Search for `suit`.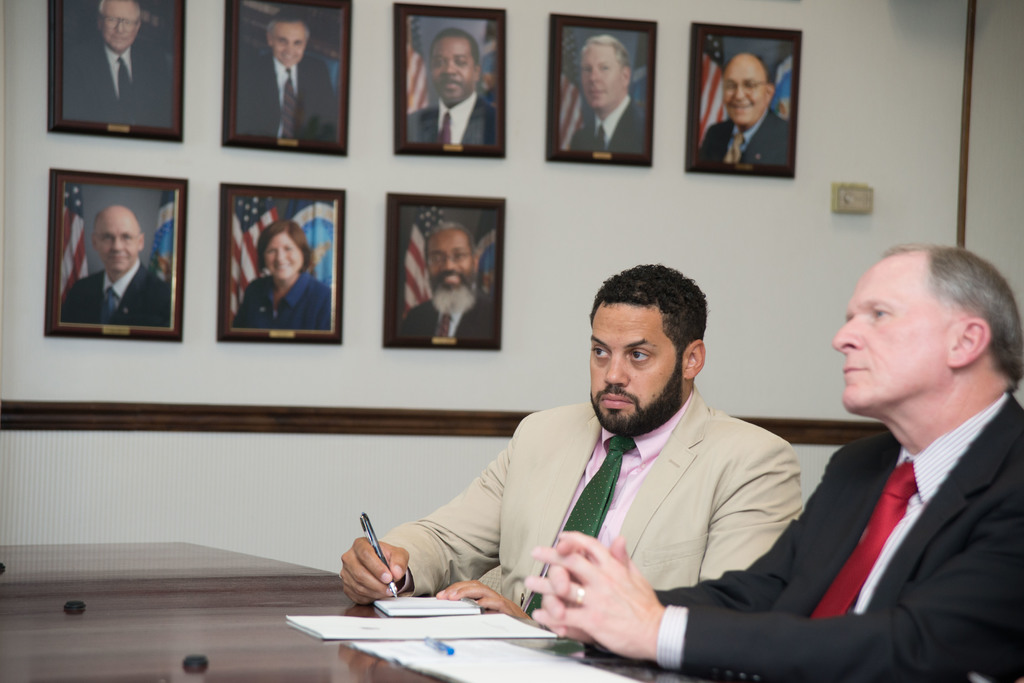
Found at left=401, top=289, right=497, bottom=337.
